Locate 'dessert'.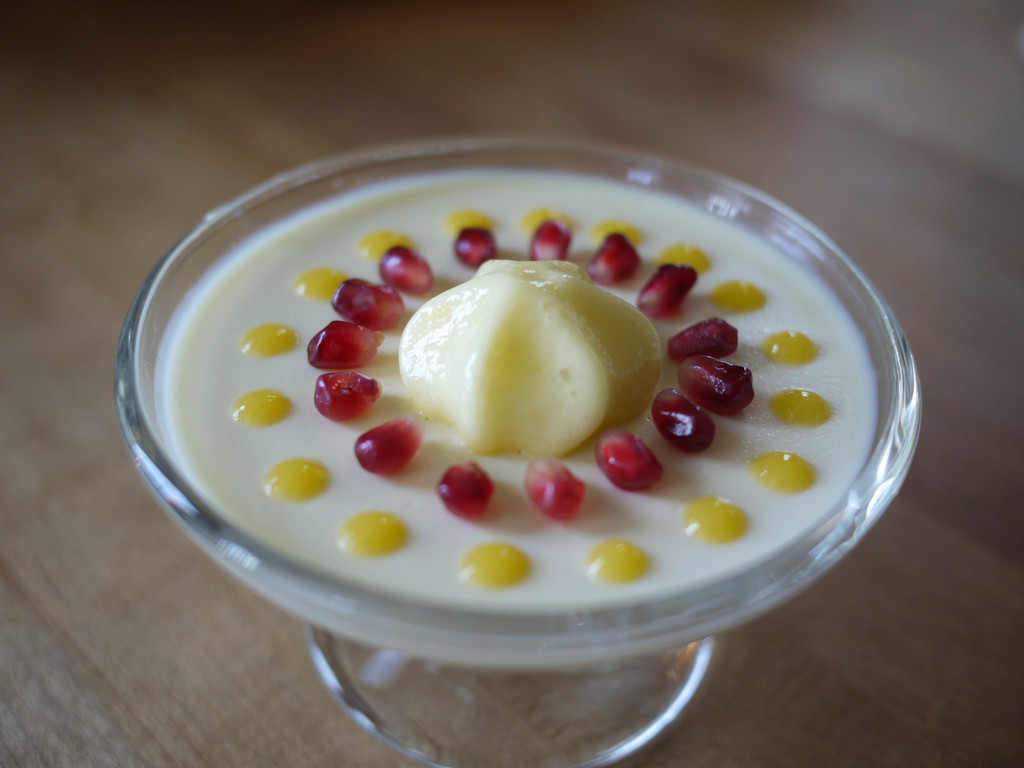
Bounding box: bbox(97, 173, 900, 735).
